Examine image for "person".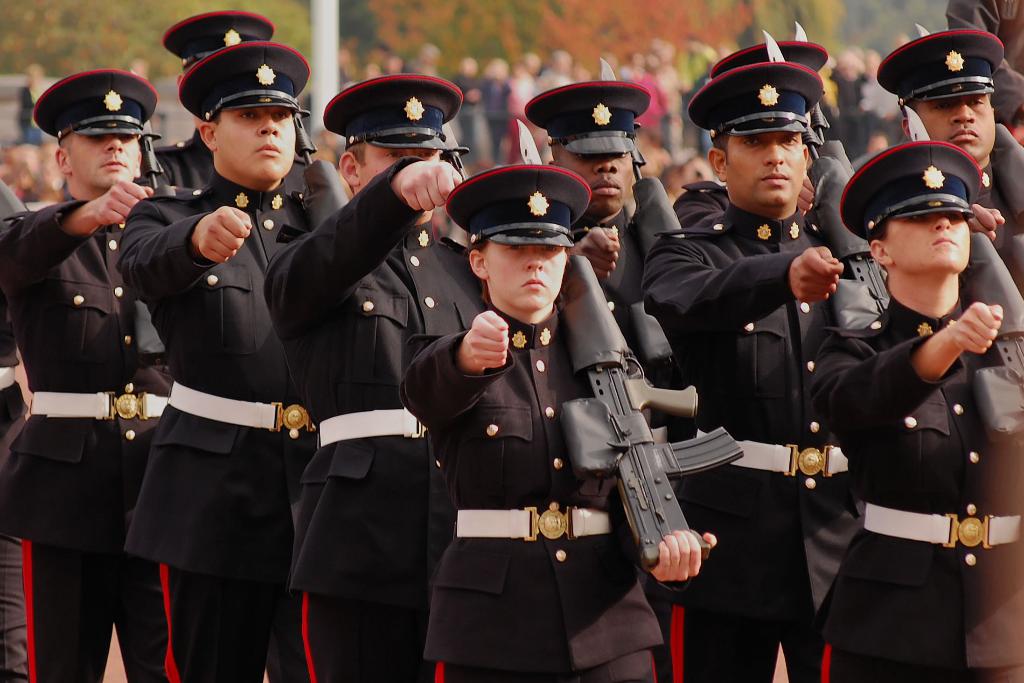
Examination result: bbox=(812, 116, 1012, 682).
